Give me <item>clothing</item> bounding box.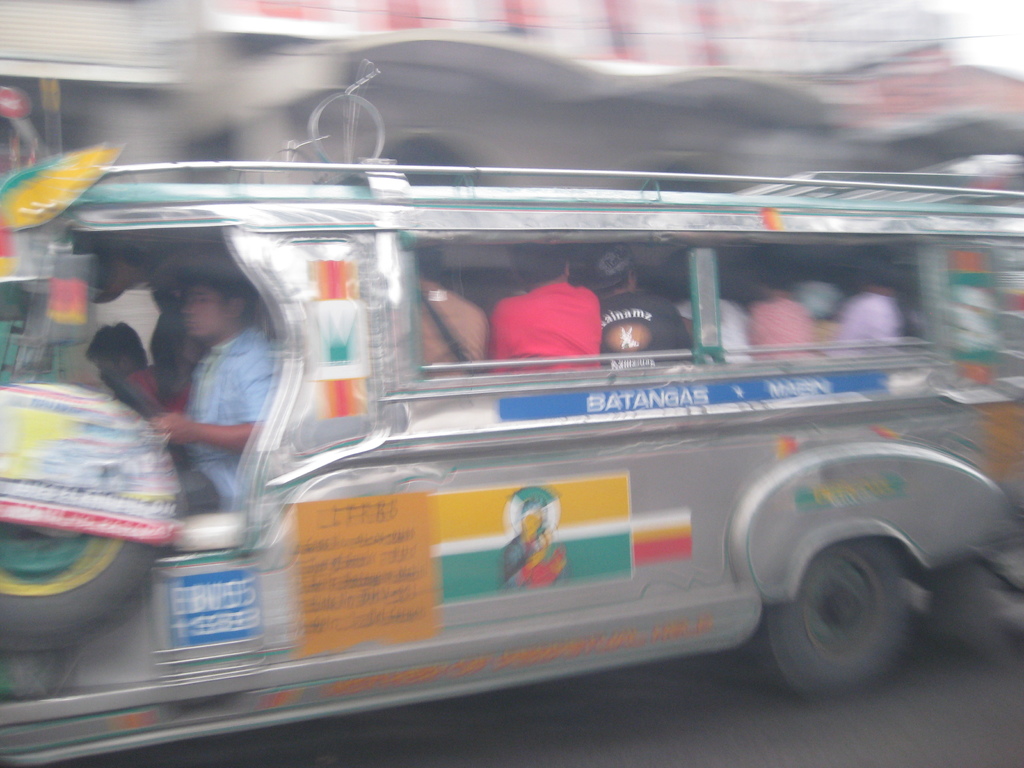
locate(746, 291, 824, 353).
